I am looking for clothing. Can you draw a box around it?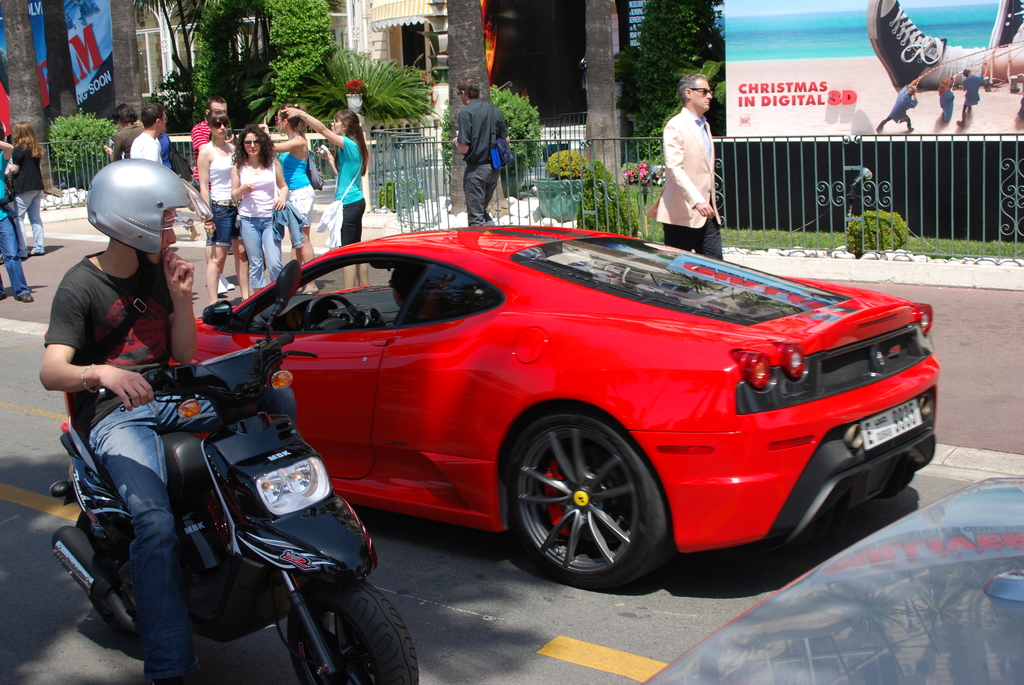
Sure, the bounding box is pyautogui.locateOnScreen(0, 150, 27, 294).
